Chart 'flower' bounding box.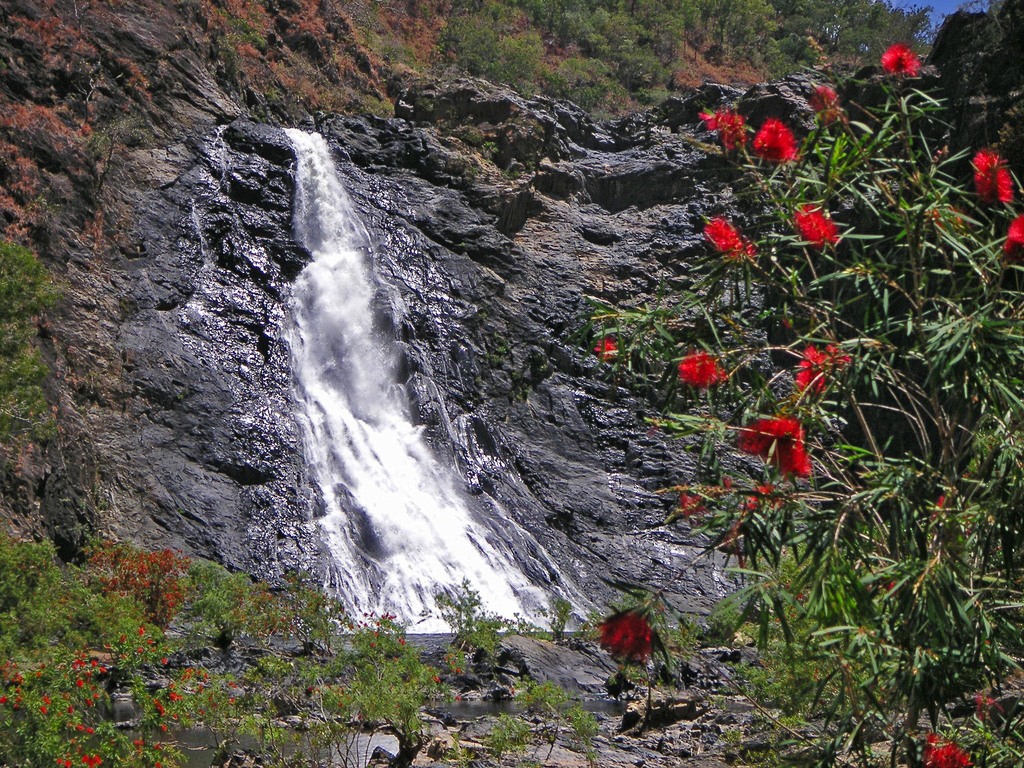
Charted: Rect(752, 115, 793, 156).
